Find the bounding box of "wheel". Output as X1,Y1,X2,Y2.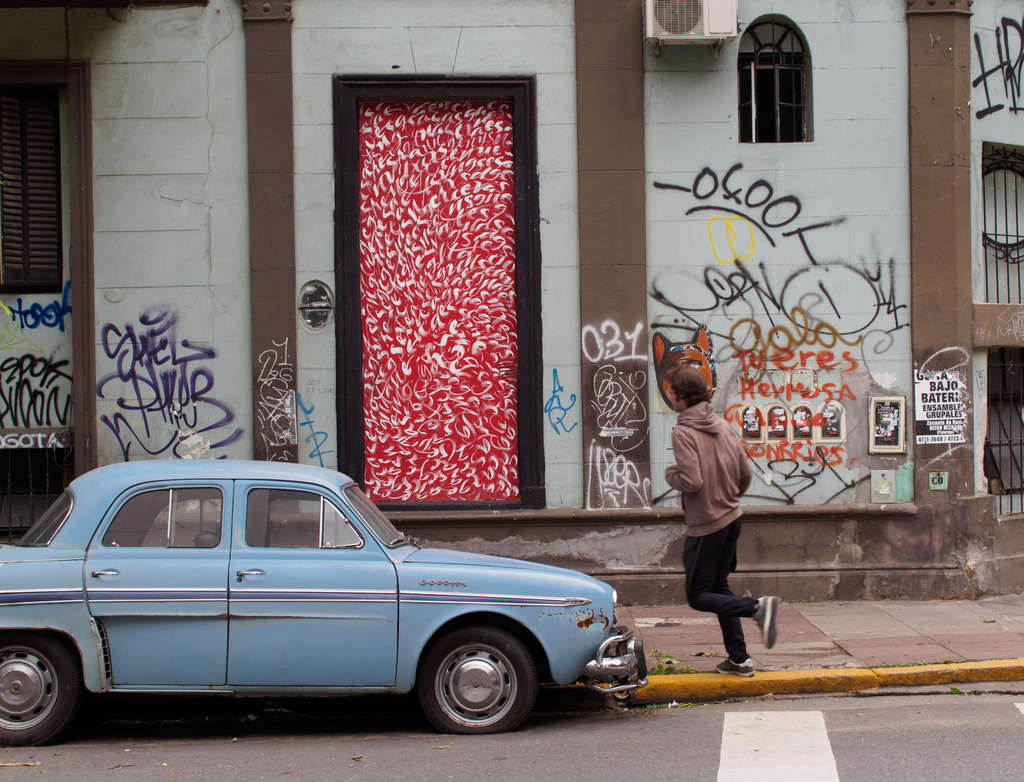
0,631,79,746.
